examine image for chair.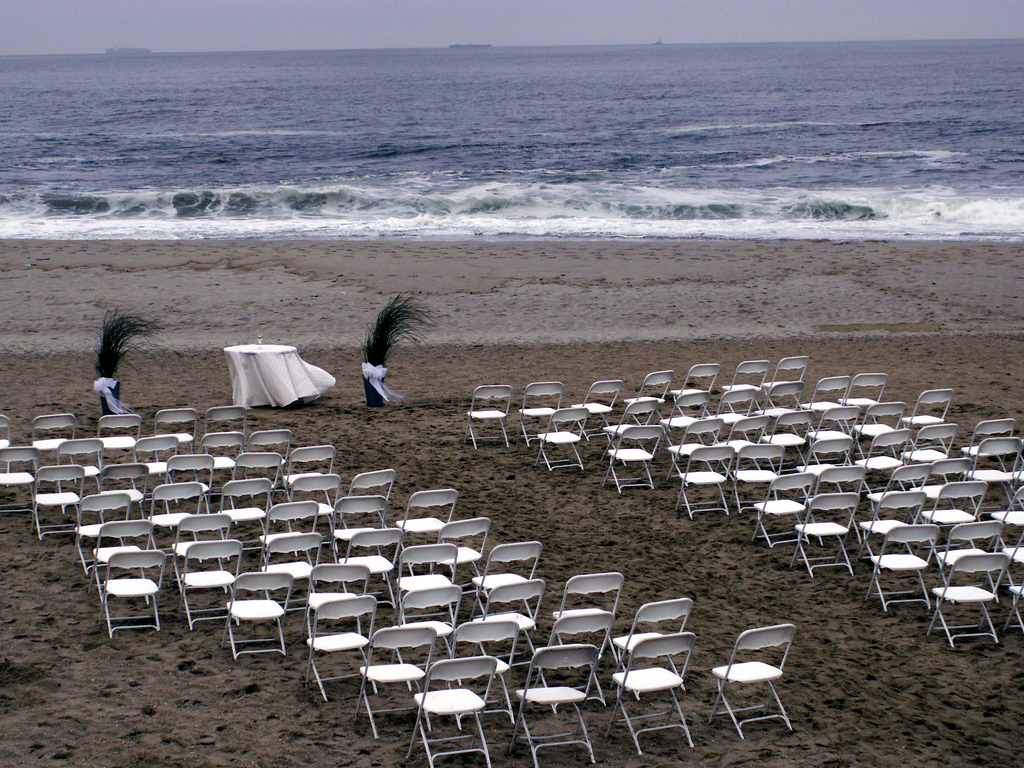
Examination result: rect(338, 531, 403, 609).
